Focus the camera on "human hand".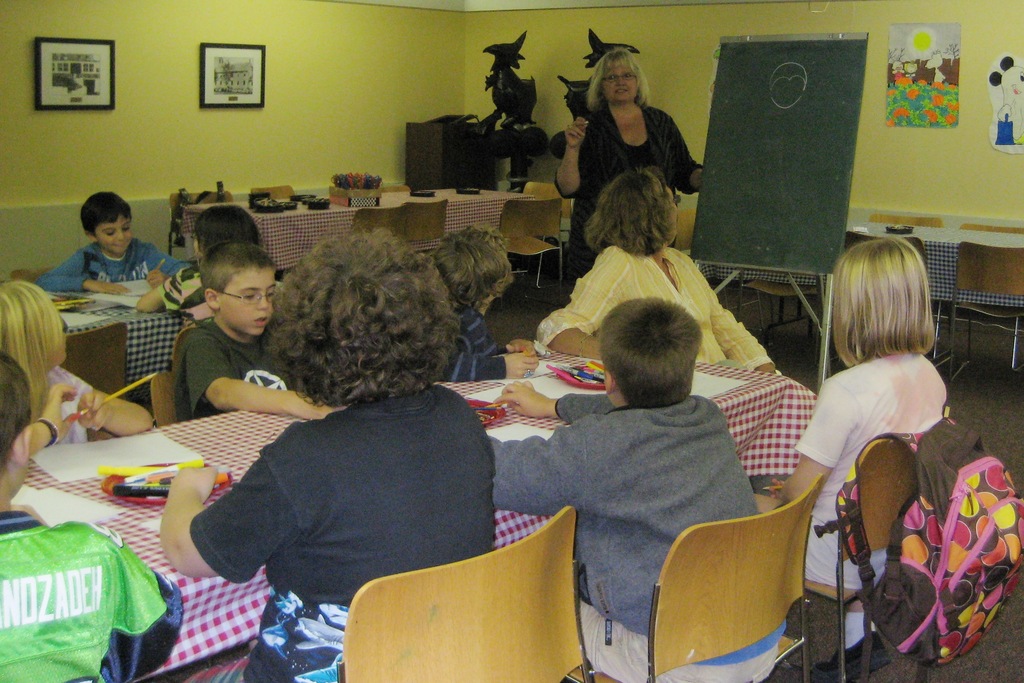
Focus region: <region>172, 462, 219, 504</region>.
